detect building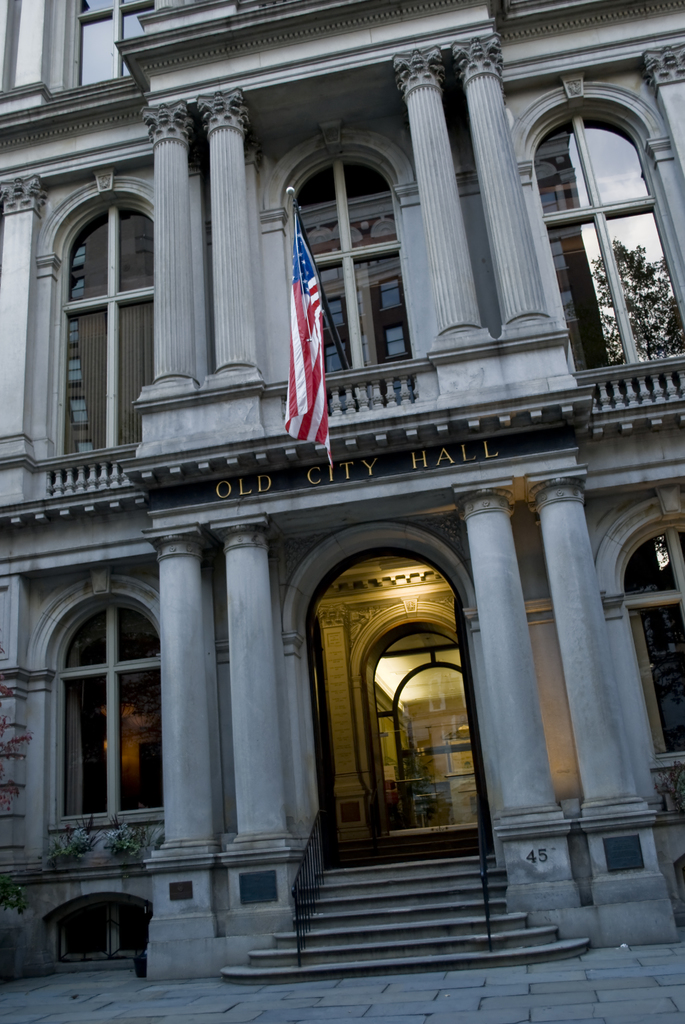
0,0,684,984
